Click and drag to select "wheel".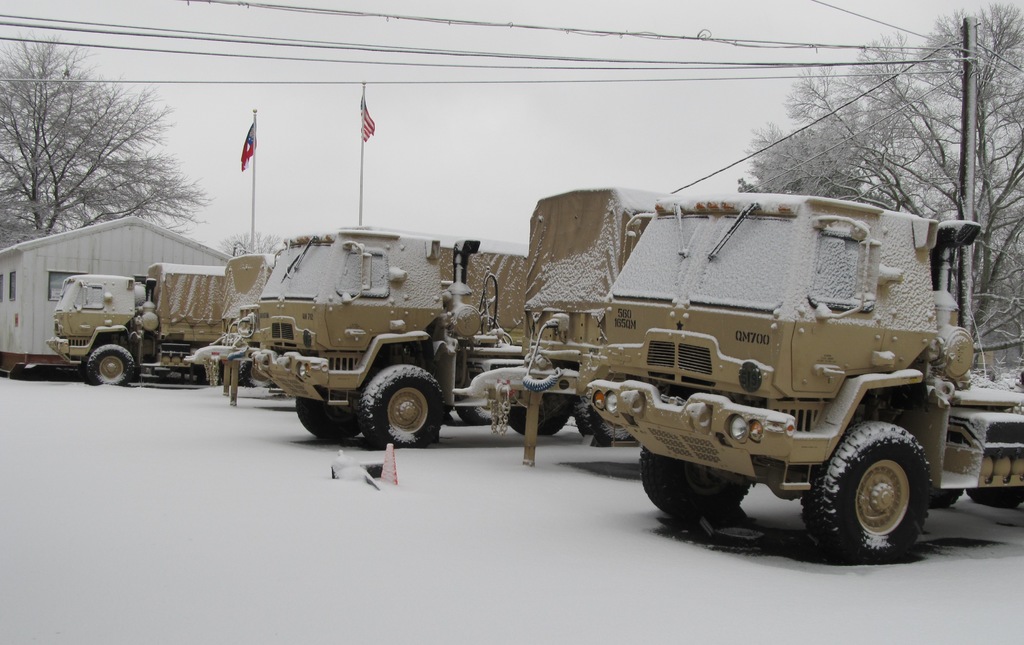
Selection: (638, 443, 756, 517).
